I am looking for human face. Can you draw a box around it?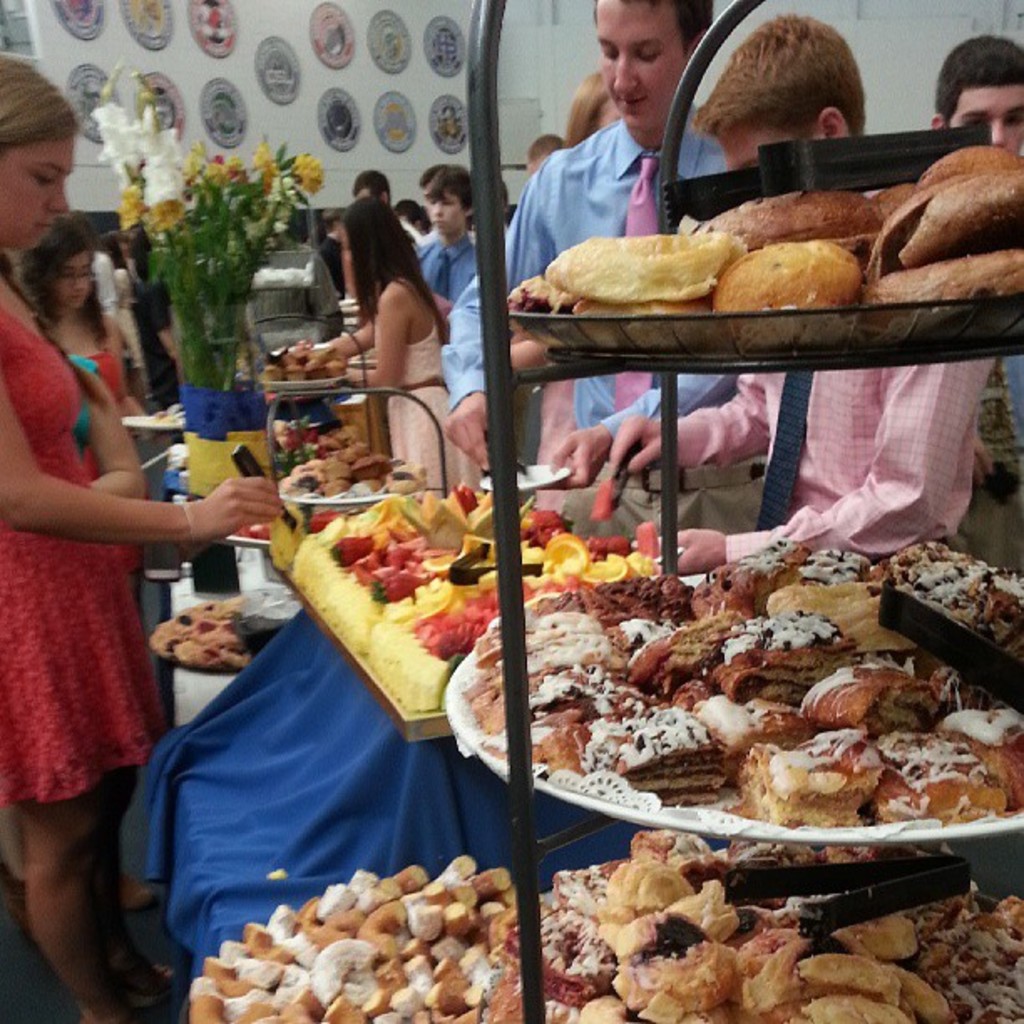
Sure, the bounding box is 719,112,805,159.
